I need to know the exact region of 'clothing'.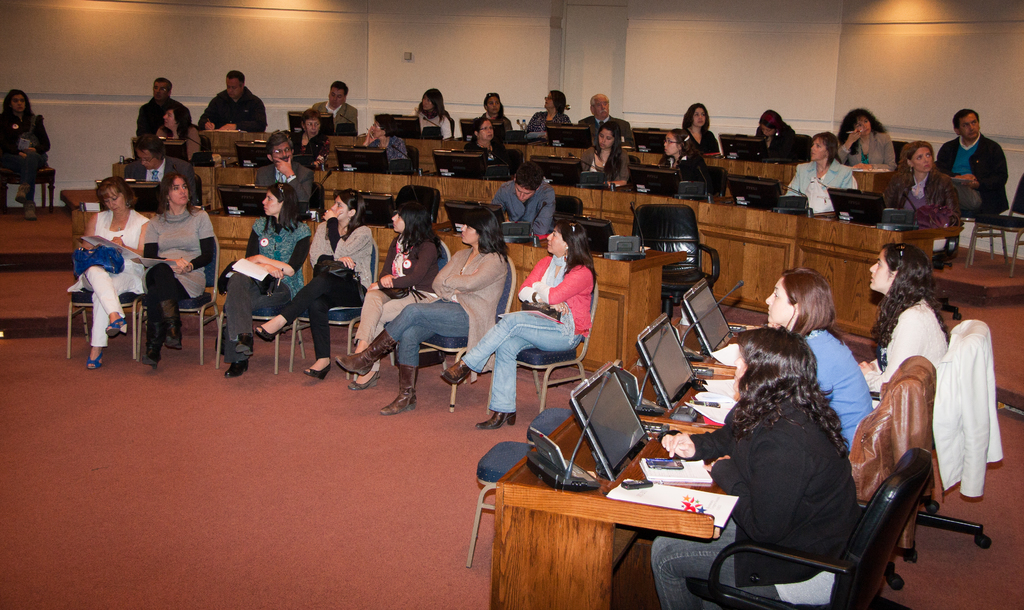
Region: <bbox>493, 176, 551, 239</bbox>.
